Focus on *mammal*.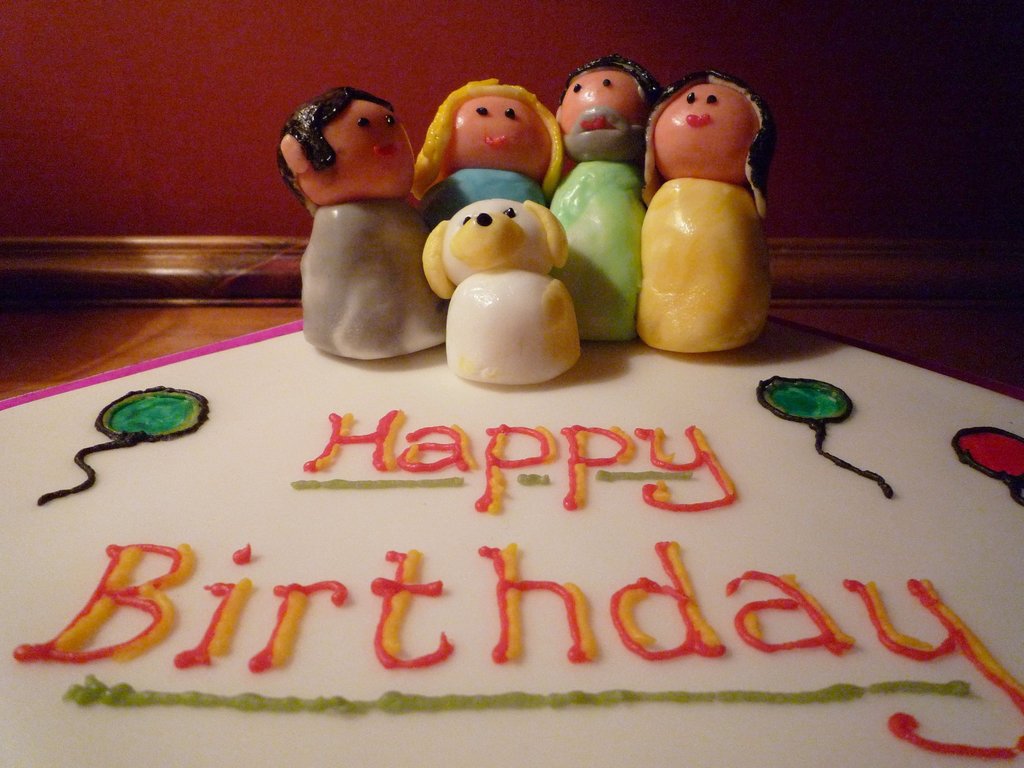
Focused at <bbox>634, 62, 774, 352</bbox>.
